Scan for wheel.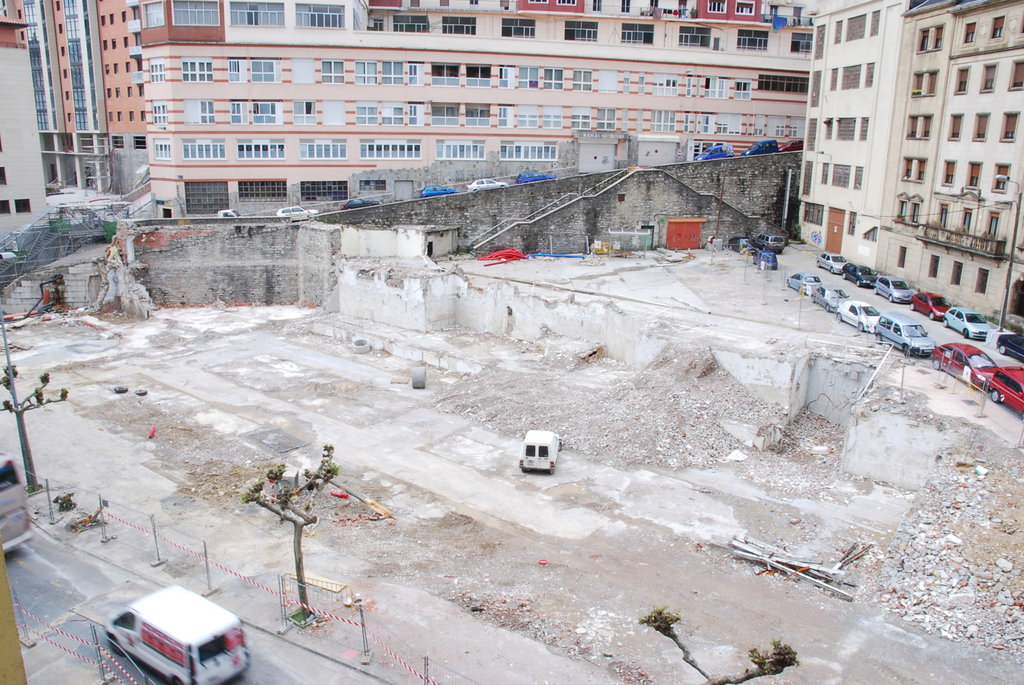
Scan result: 941, 319, 950, 327.
